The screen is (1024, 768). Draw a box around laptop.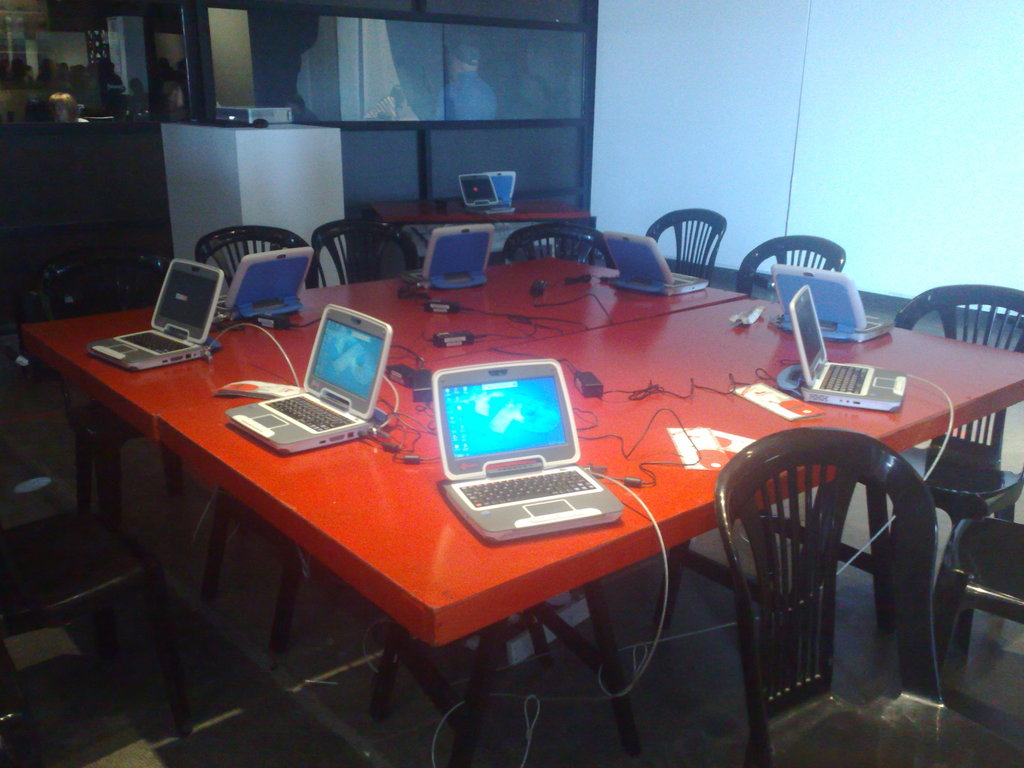
left=774, top=264, right=897, bottom=340.
